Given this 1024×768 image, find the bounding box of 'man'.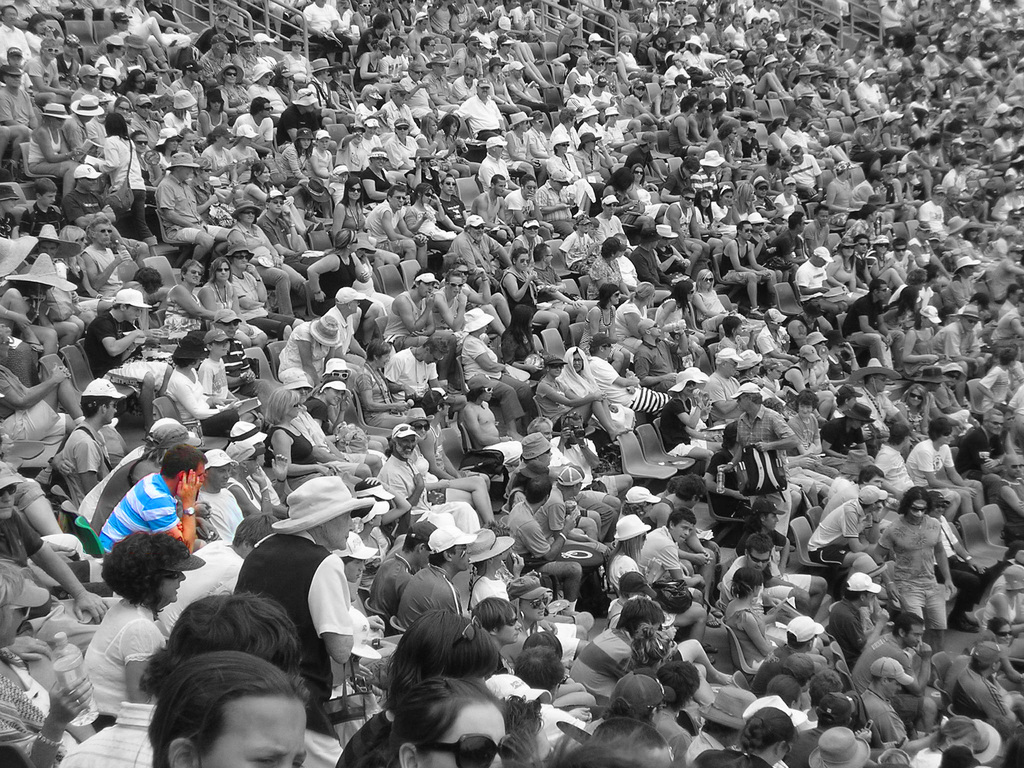
crop(635, 509, 710, 616).
